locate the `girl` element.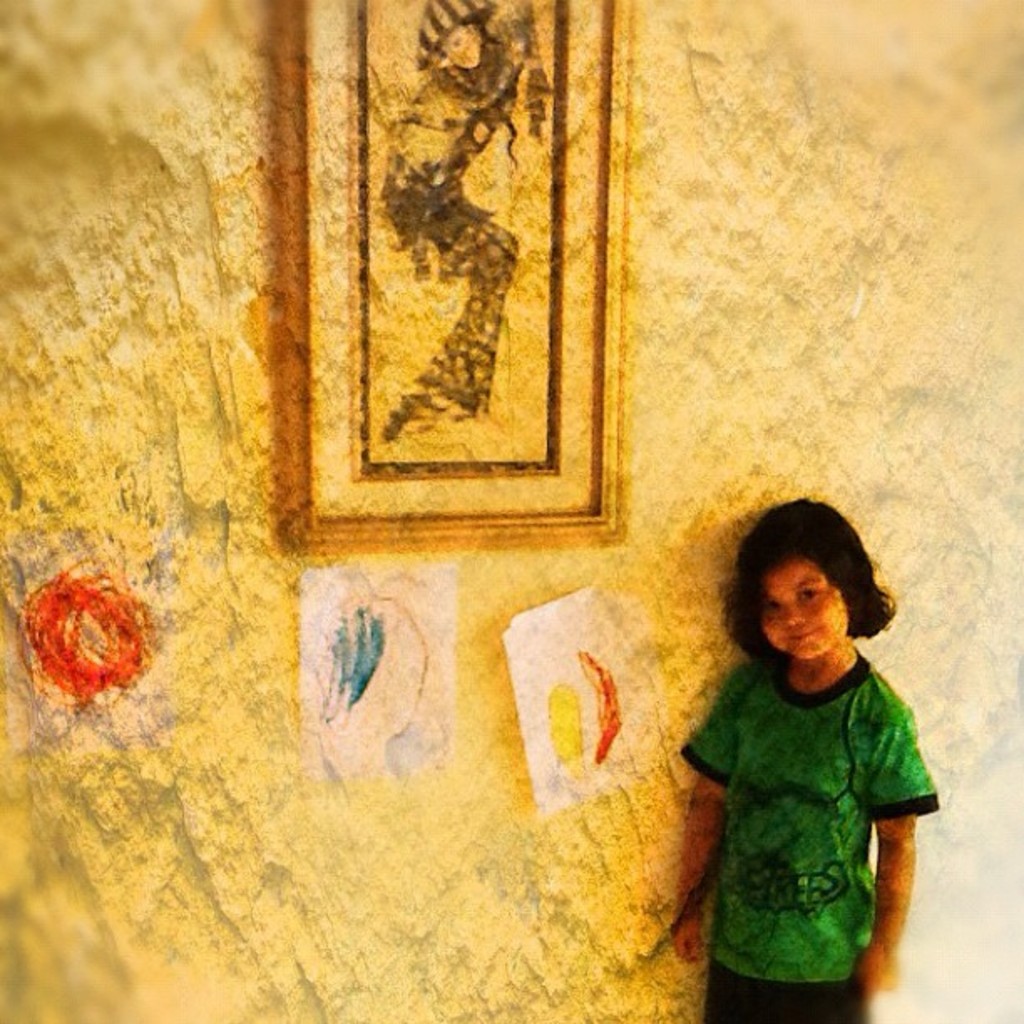
Element bbox: bbox=[668, 494, 940, 1022].
